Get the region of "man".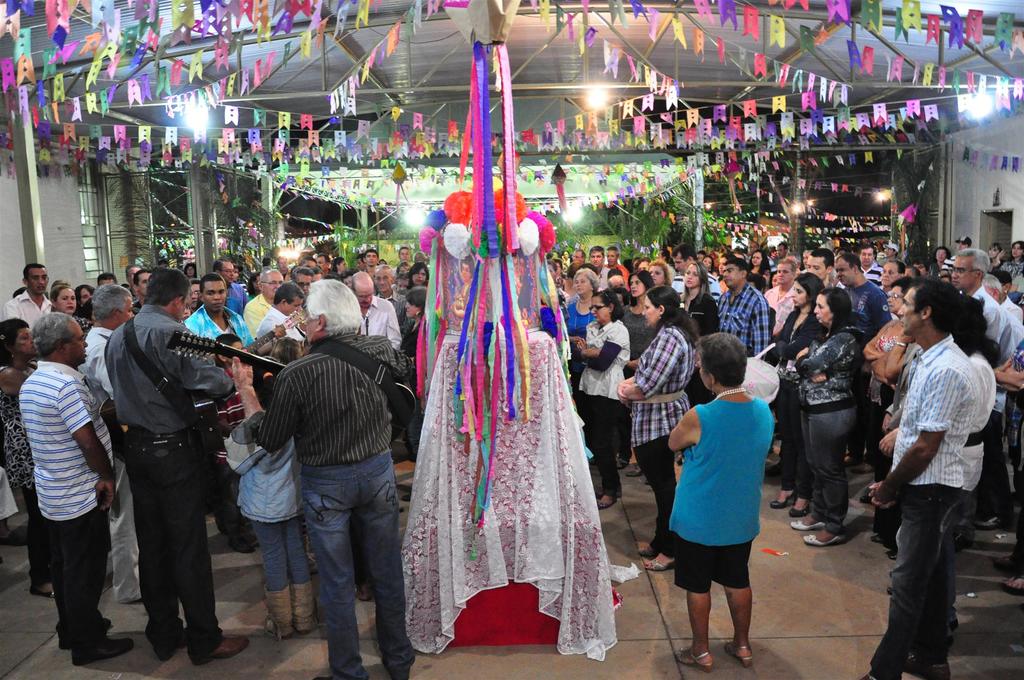
rect(122, 268, 140, 302).
